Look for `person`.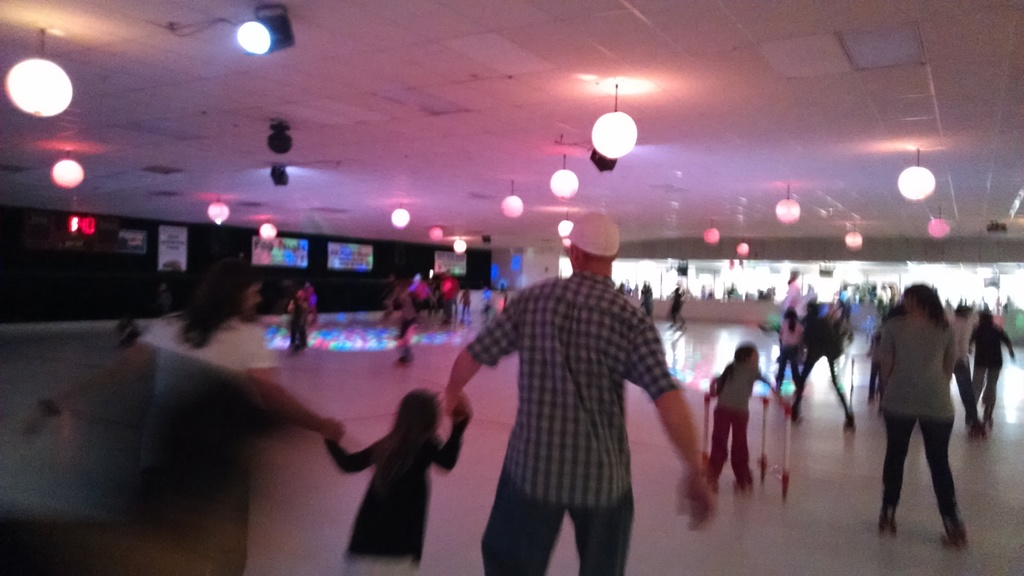
Found: (x1=709, y1=346, x2=789, y2=493).
